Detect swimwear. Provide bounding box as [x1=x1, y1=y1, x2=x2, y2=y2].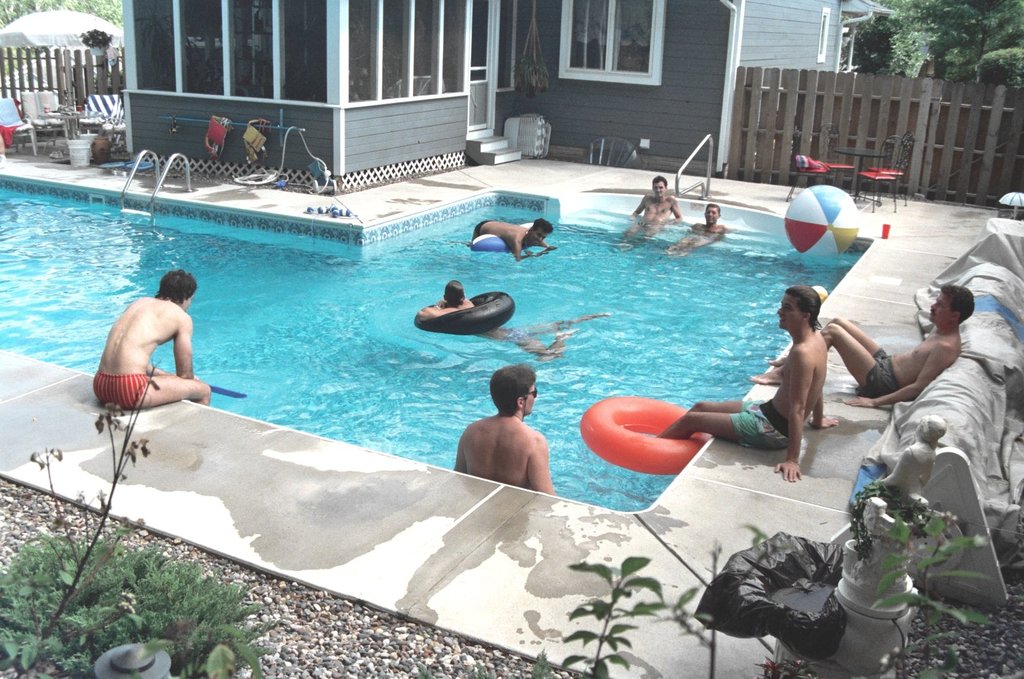
[x1=725, y1=402, x2=788, y2=449].
